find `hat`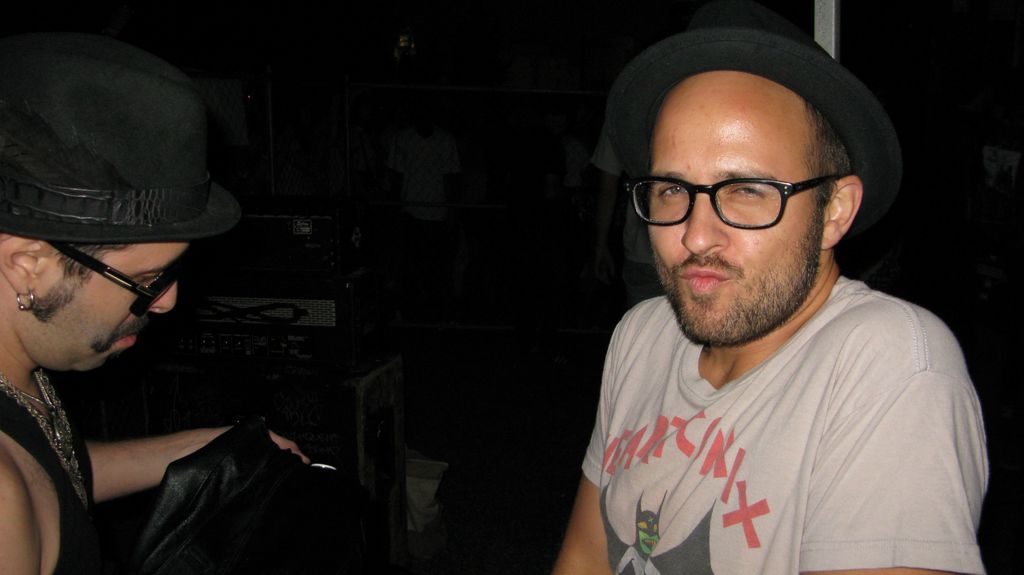
x1=0 y1=33 x2=246 y2=245
